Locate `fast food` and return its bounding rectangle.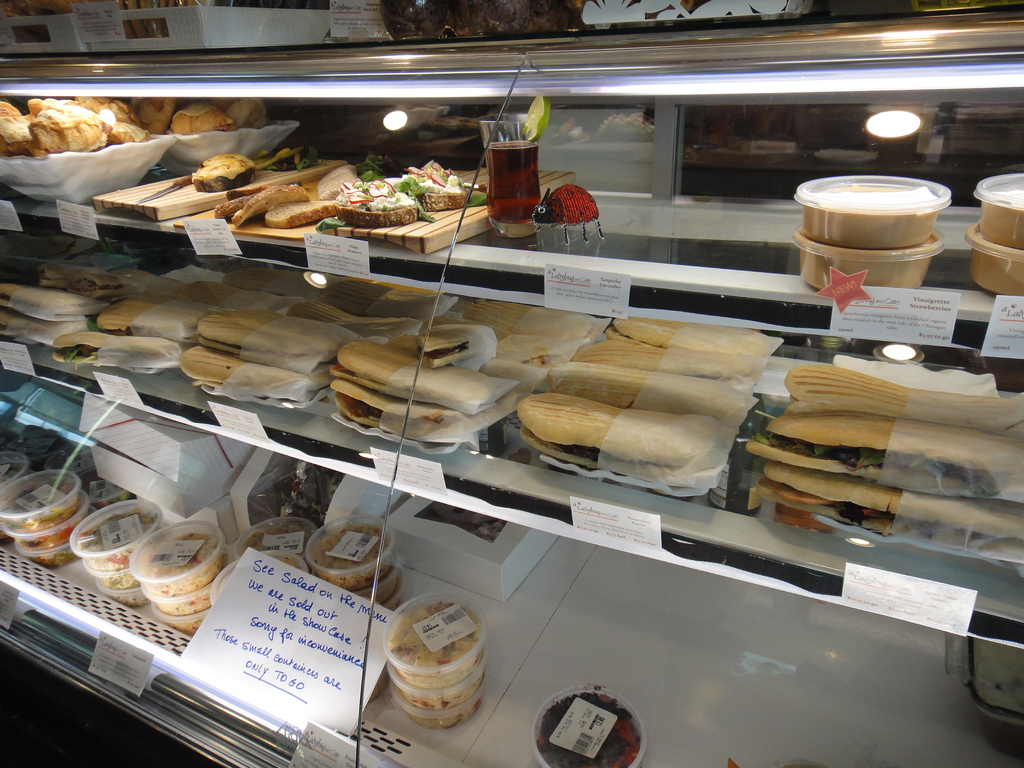
box(394, 683, 482, 732).
